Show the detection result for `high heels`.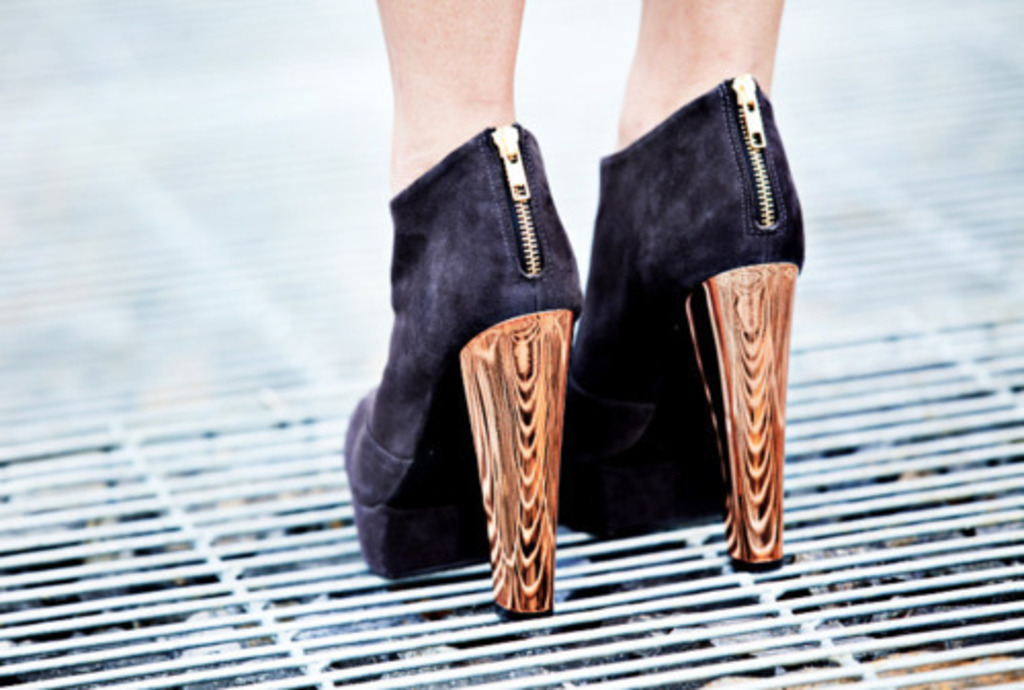
pyautogui.locateOnScreen(340, 119, 588, 620).
